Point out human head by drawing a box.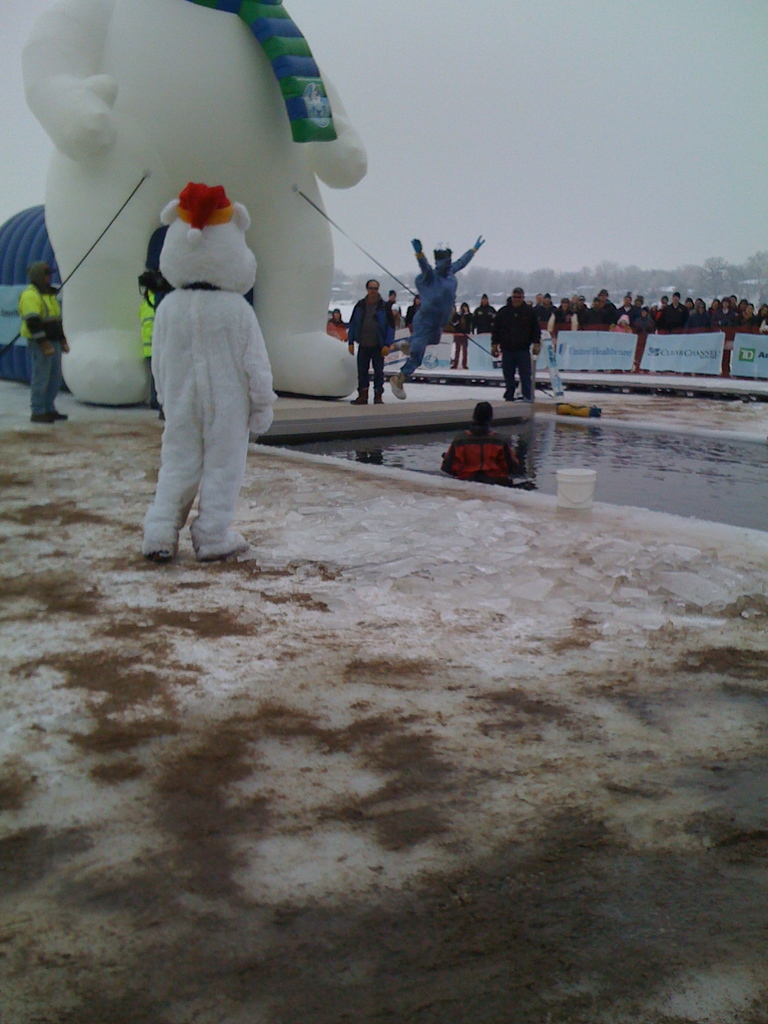
(427,243,460,263).
